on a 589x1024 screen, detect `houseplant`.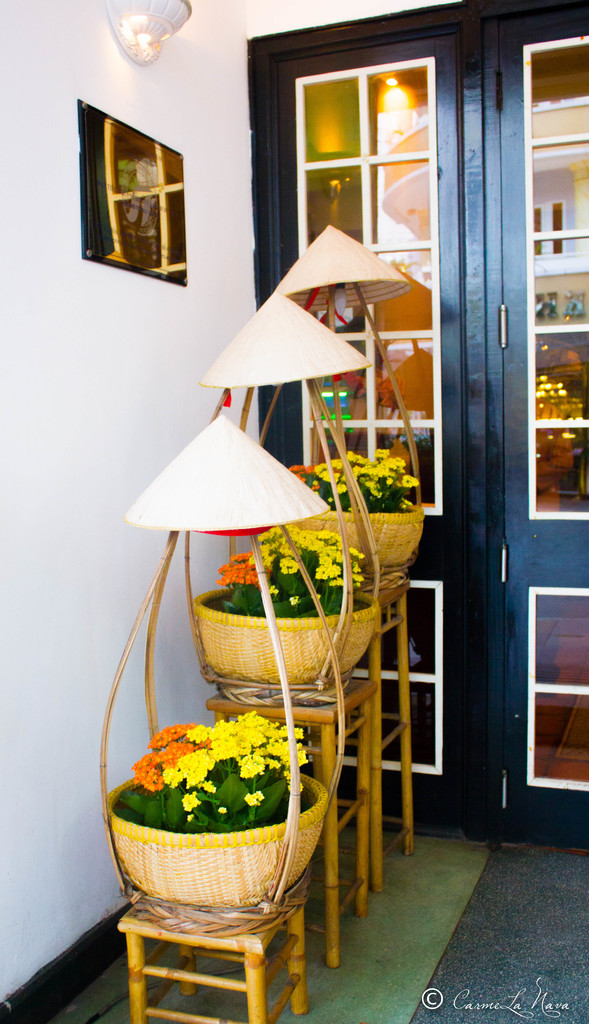
(x1=197, y1=510, x2=386, y2=687).
